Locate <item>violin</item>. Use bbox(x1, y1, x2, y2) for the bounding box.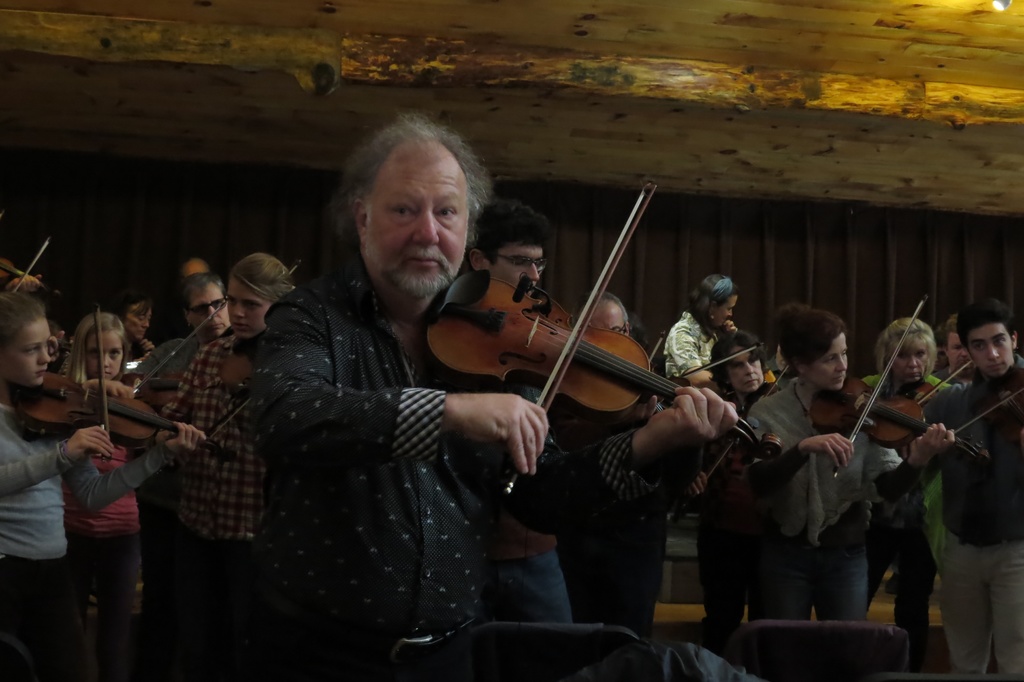
bbox(137, 293, 226, 388).
